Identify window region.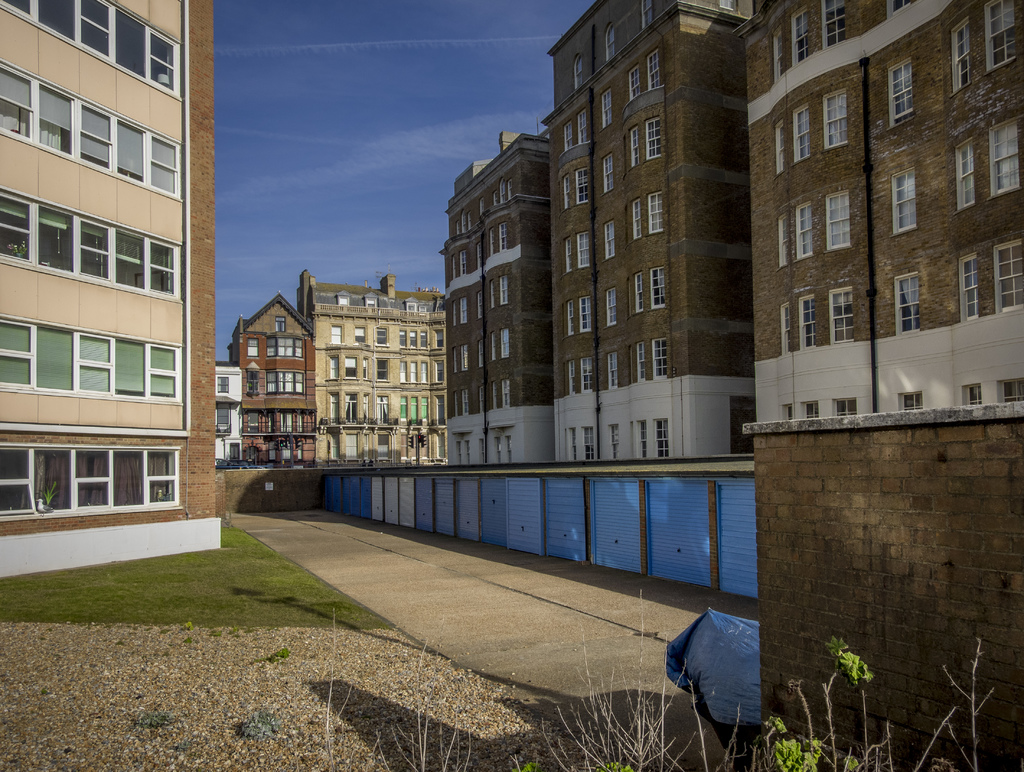
Region: (x1=500, y1=330, x2=508, y2=357).
